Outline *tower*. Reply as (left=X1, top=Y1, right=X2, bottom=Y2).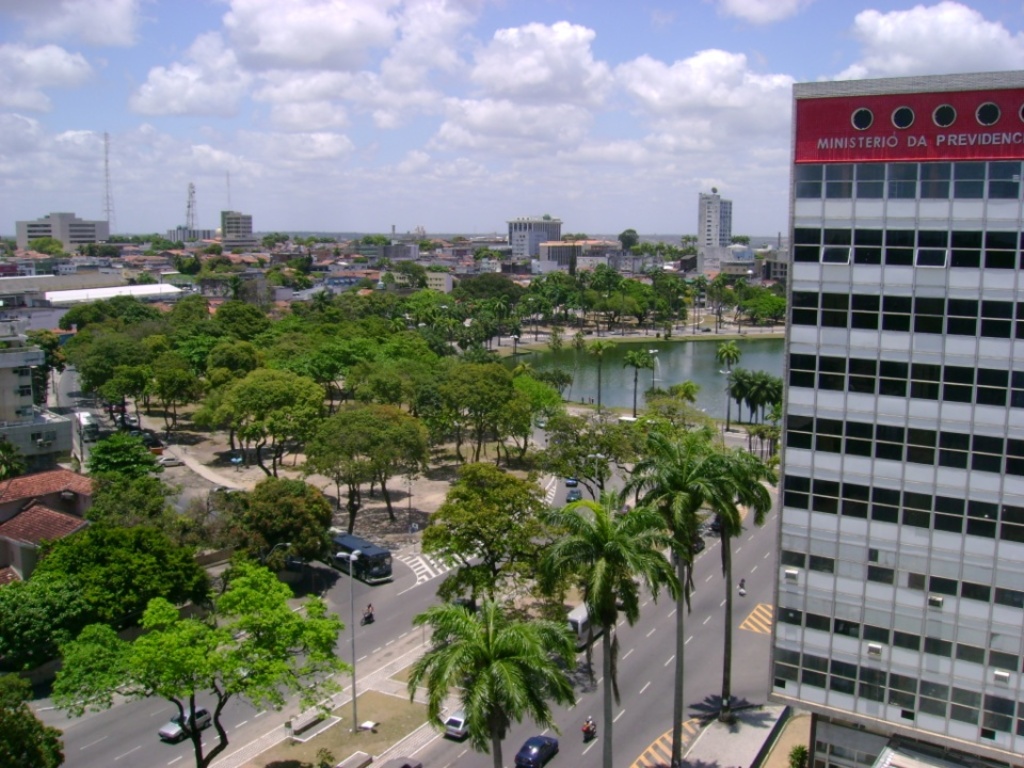
(left=506, top=217, right=563, bottom=260).
